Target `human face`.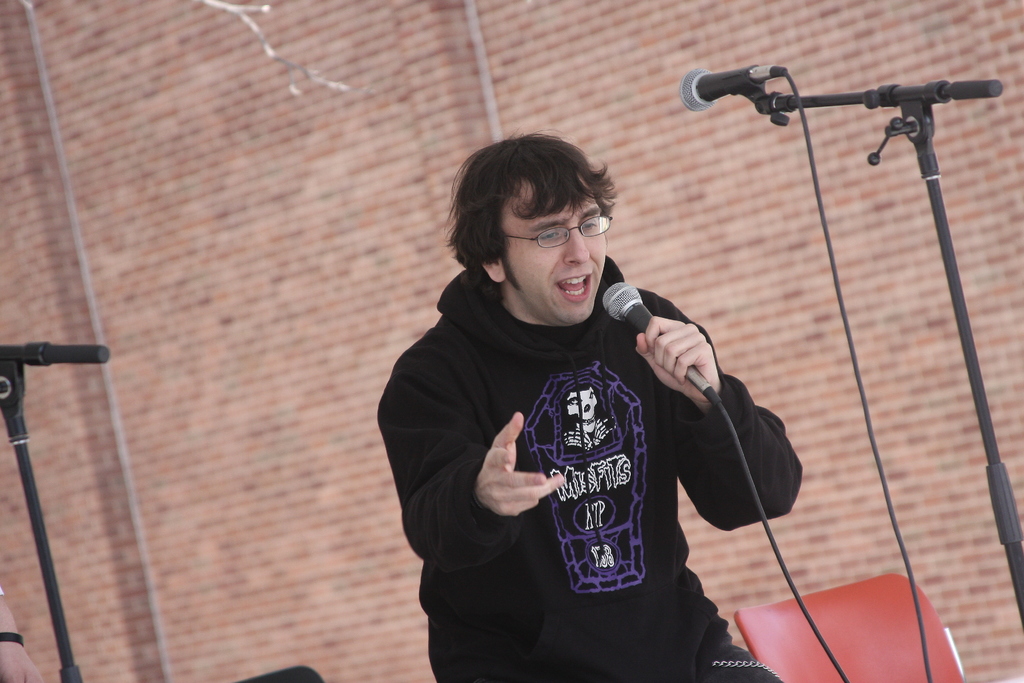
Target region: (left=503, top=173, right=604, bottom=323).
